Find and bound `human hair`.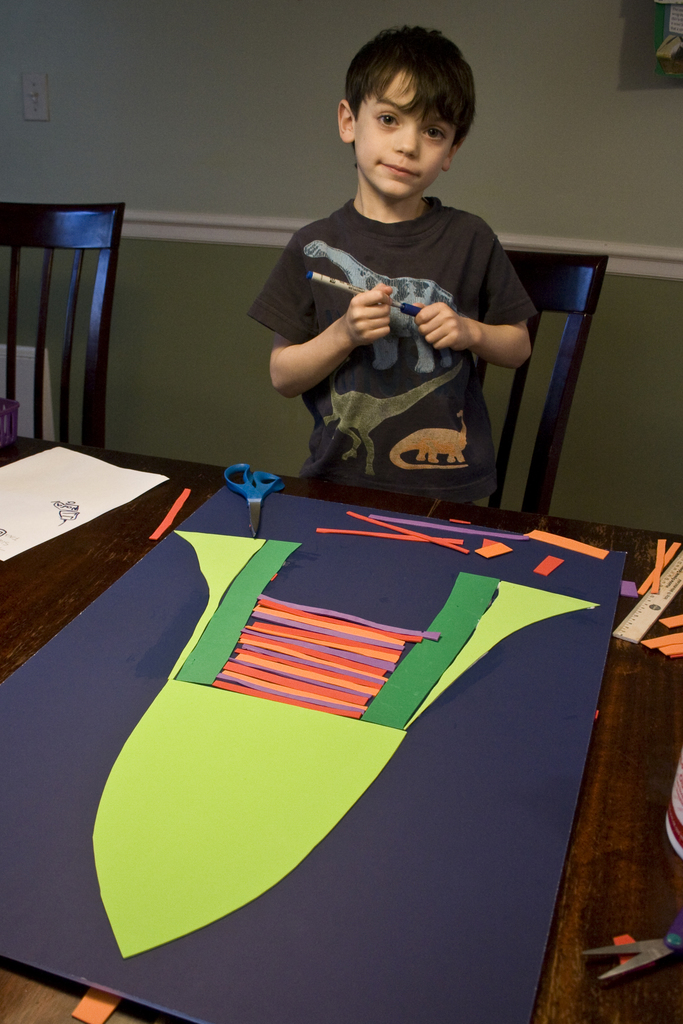
Bound: select_region(338, 30, 481, 122).
